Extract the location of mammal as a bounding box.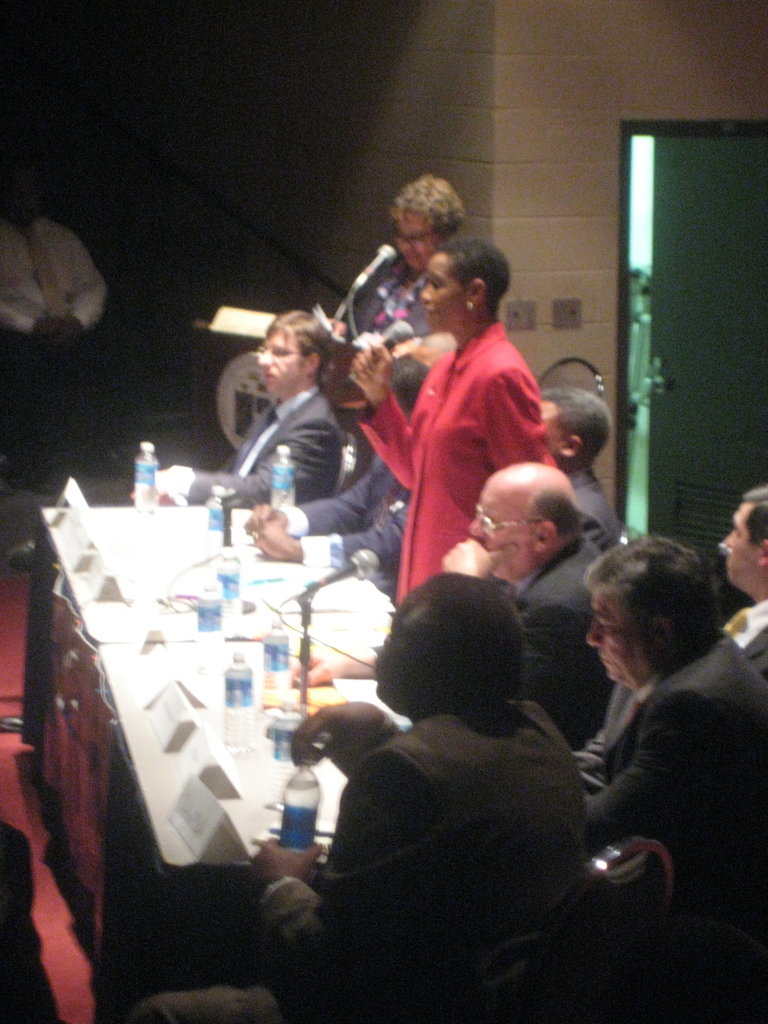
bbox=[129, 568, 592, 1023].
